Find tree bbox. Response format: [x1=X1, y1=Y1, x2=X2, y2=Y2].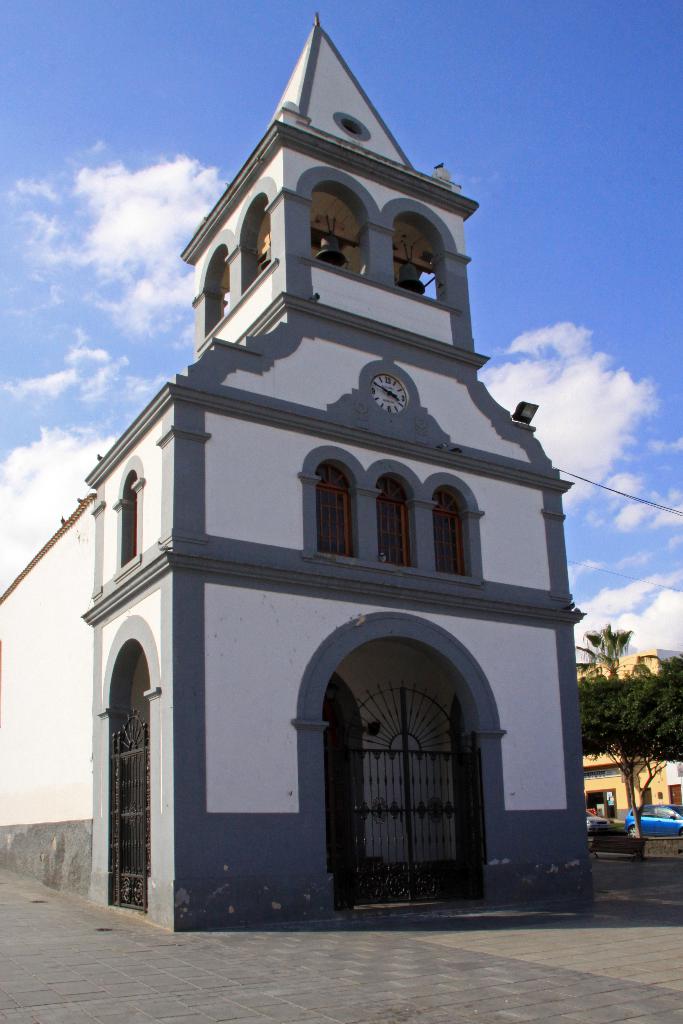
[x1=573, y1=622, x2=636, y2=675].
